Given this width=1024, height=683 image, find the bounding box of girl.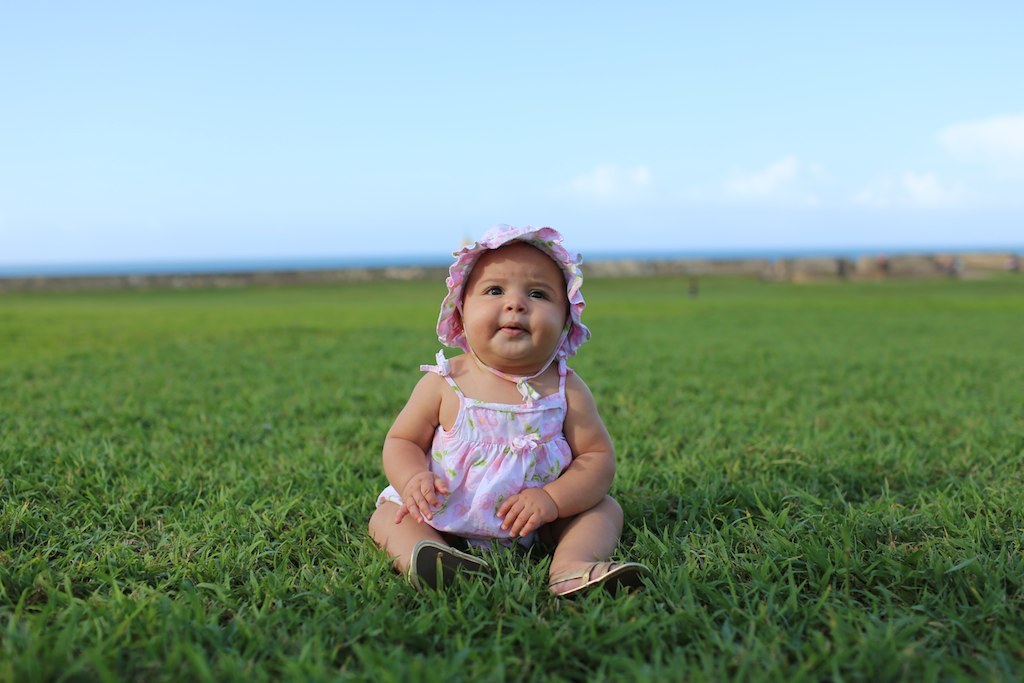
366:222:655:600.
